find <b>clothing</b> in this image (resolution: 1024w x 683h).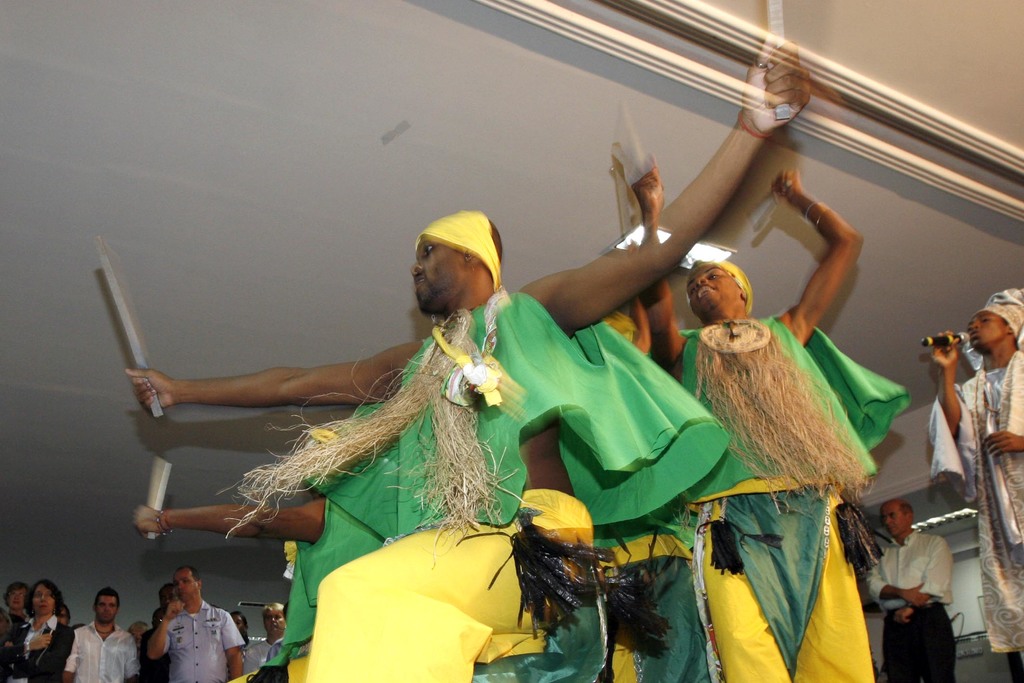
left=868, top=524, right=952, bottom=682.
